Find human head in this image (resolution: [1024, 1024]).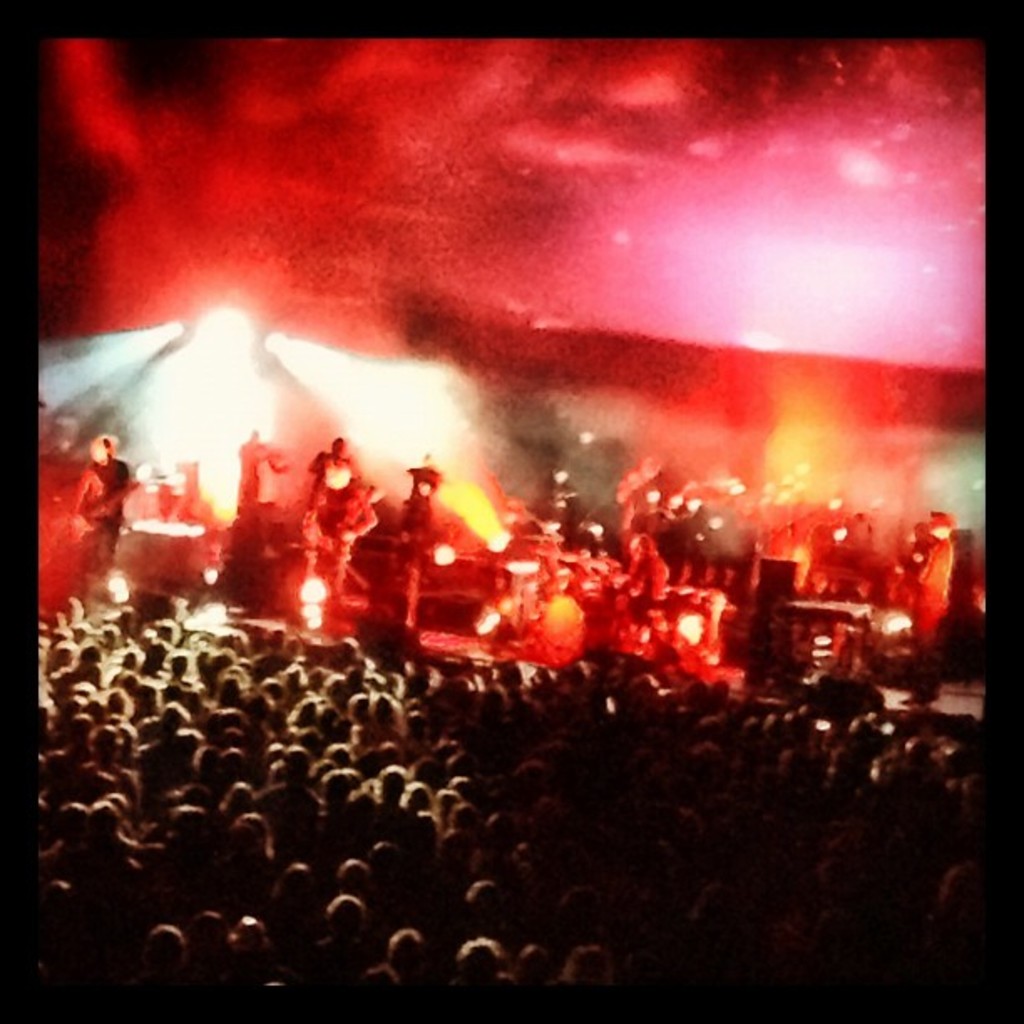
BBox(457, 932, 502, 980).
